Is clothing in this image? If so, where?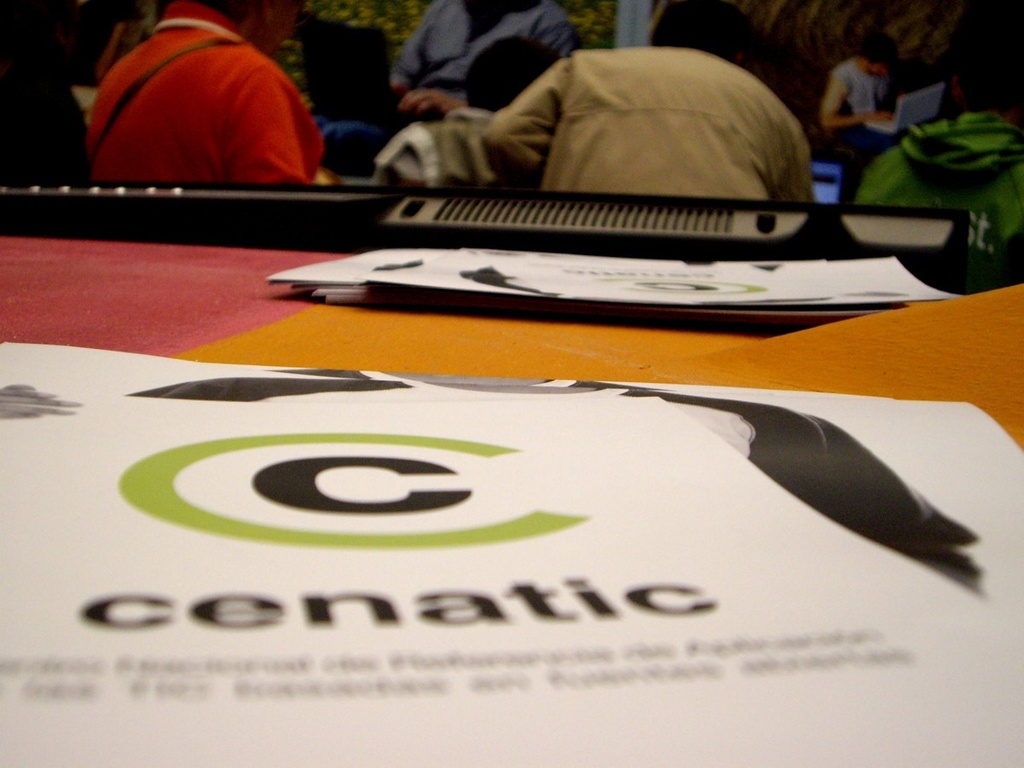
Yes, at <box>369,104,526,194</box>.
